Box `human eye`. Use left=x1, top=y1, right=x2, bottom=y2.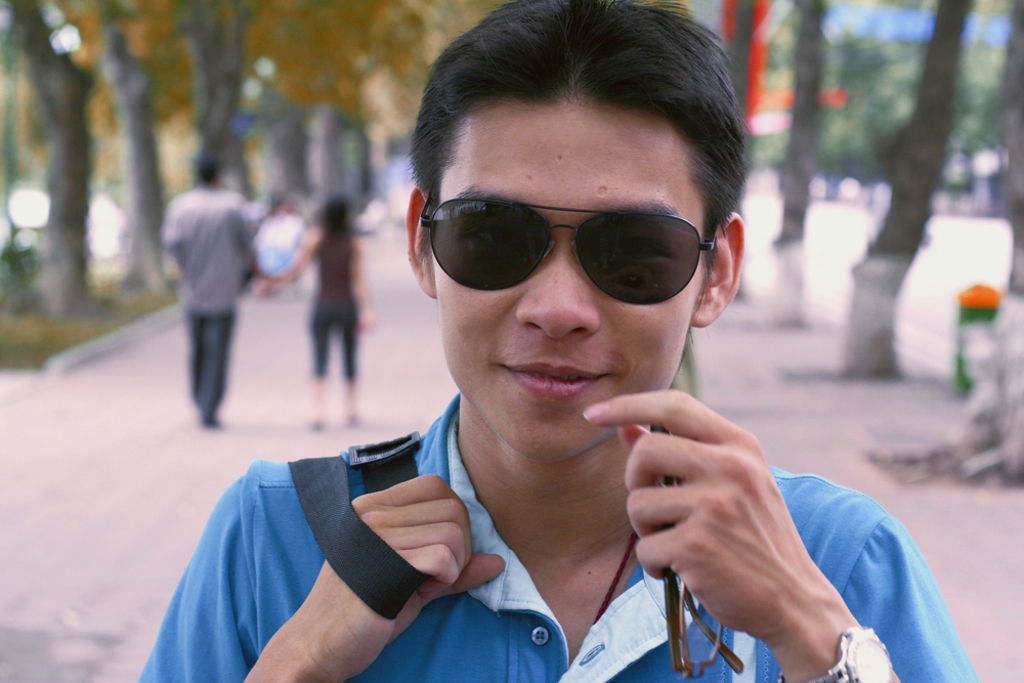
left=464, top=220, right=537, bottom=254.
